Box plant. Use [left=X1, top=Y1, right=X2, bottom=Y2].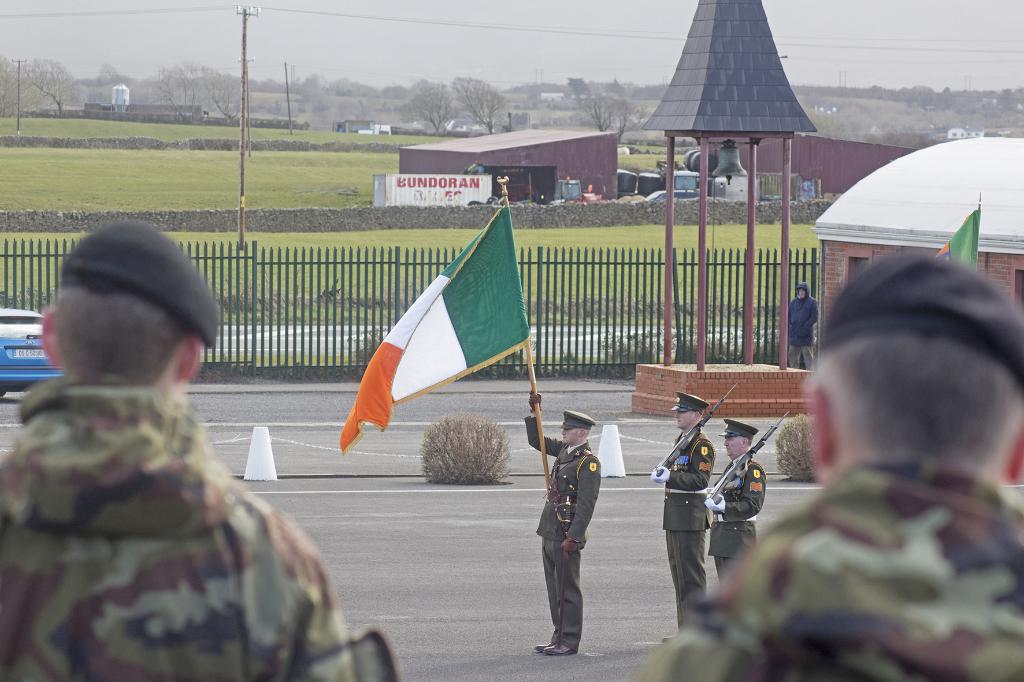
[left=414, top=410, right=511, bottom=490].
